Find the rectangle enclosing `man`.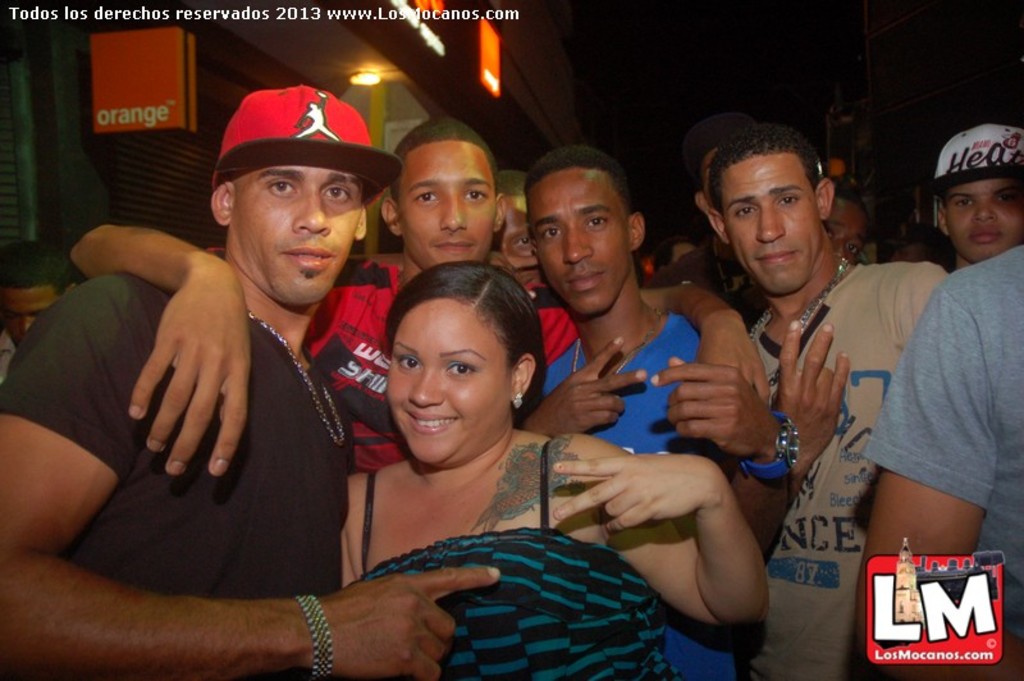
(847,242,1023,680).
